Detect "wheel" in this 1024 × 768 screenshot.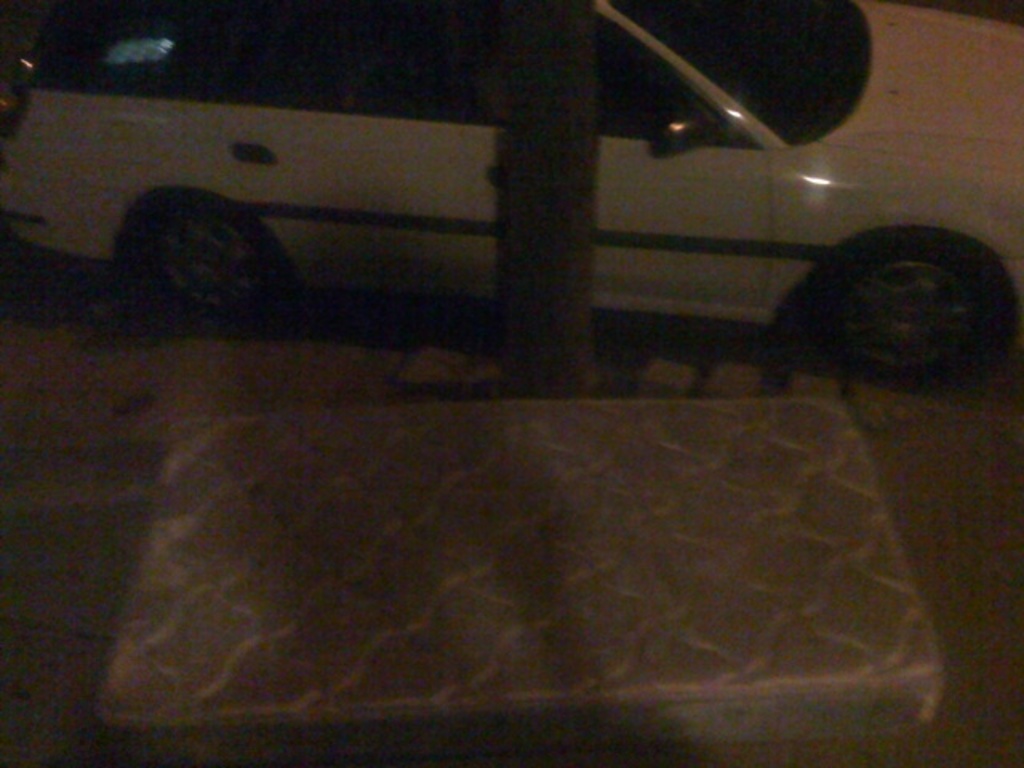
Detection: 789,222,1011,382.
